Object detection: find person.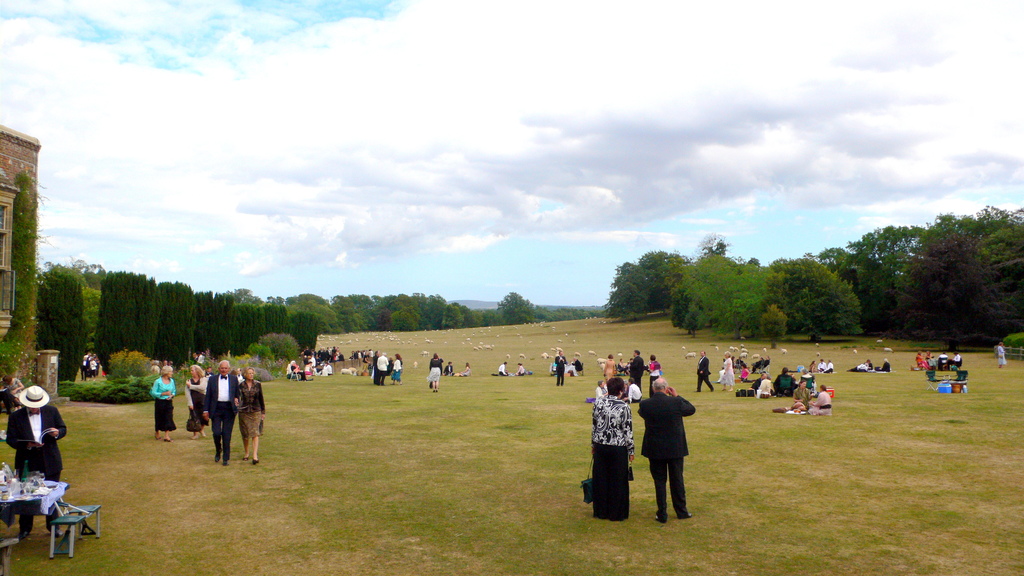
[515, 359, 526, 376].
